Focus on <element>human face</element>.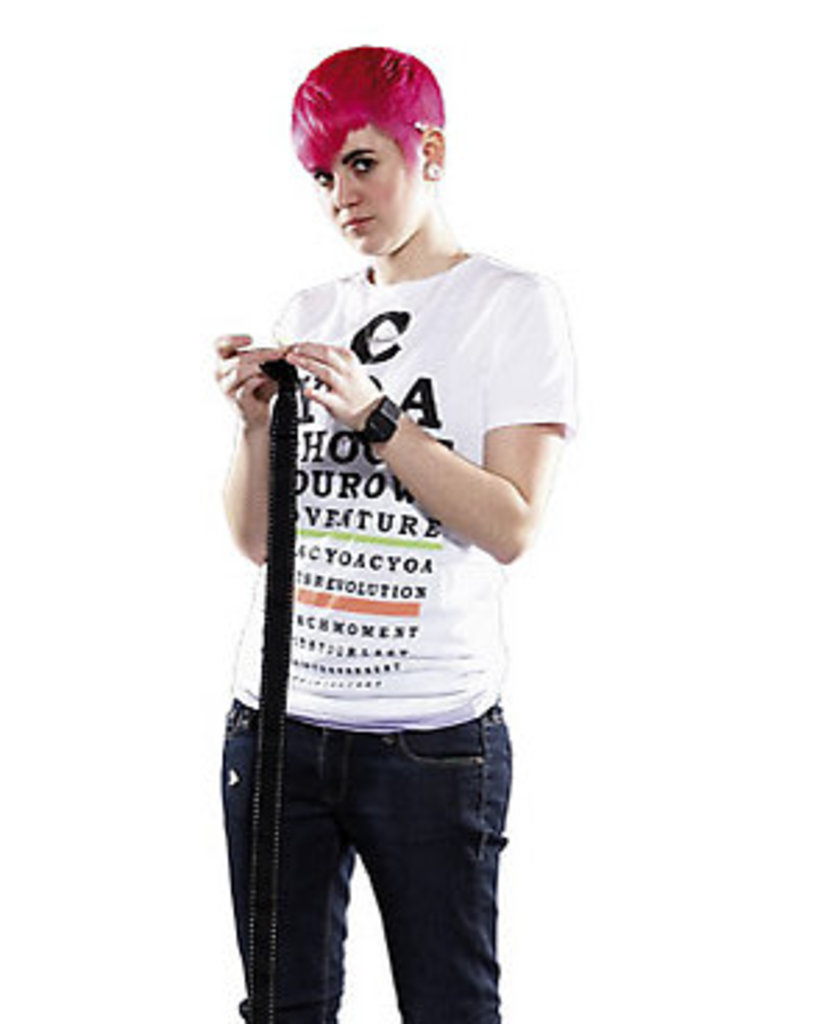
Focused at [312, 128, 423, 253].
